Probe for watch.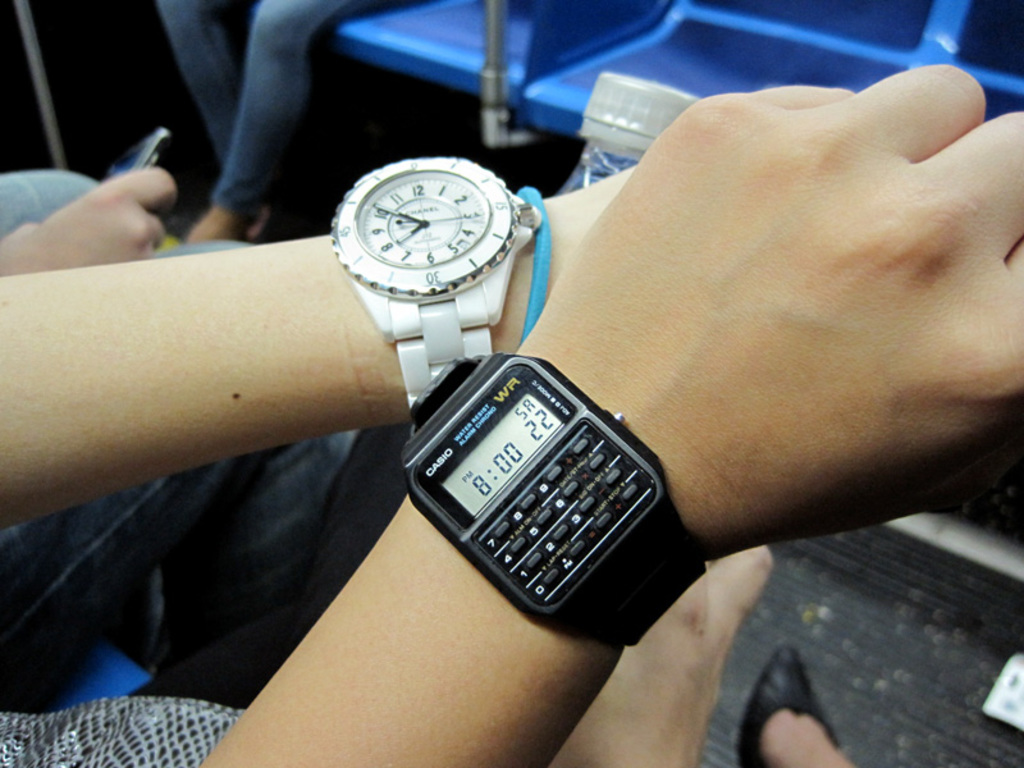
Probe result: [left=316, top=148, right=541, bottom=367].
